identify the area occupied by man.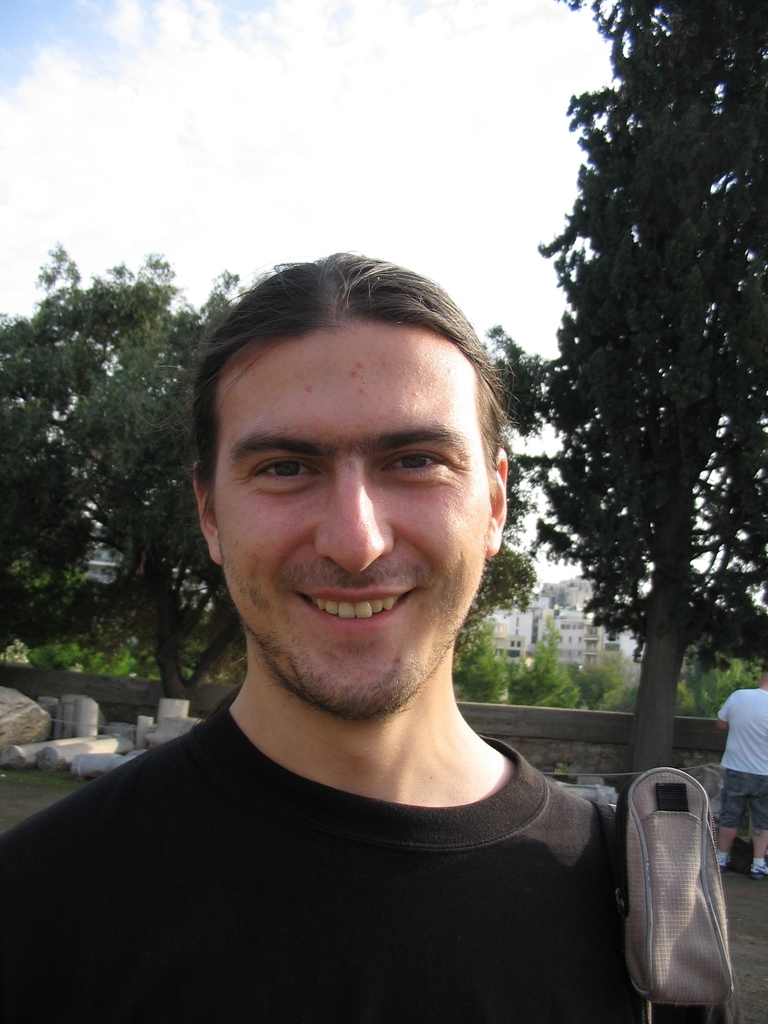
Area: (x1=6, y1=240, x2=722, y2=1015).
